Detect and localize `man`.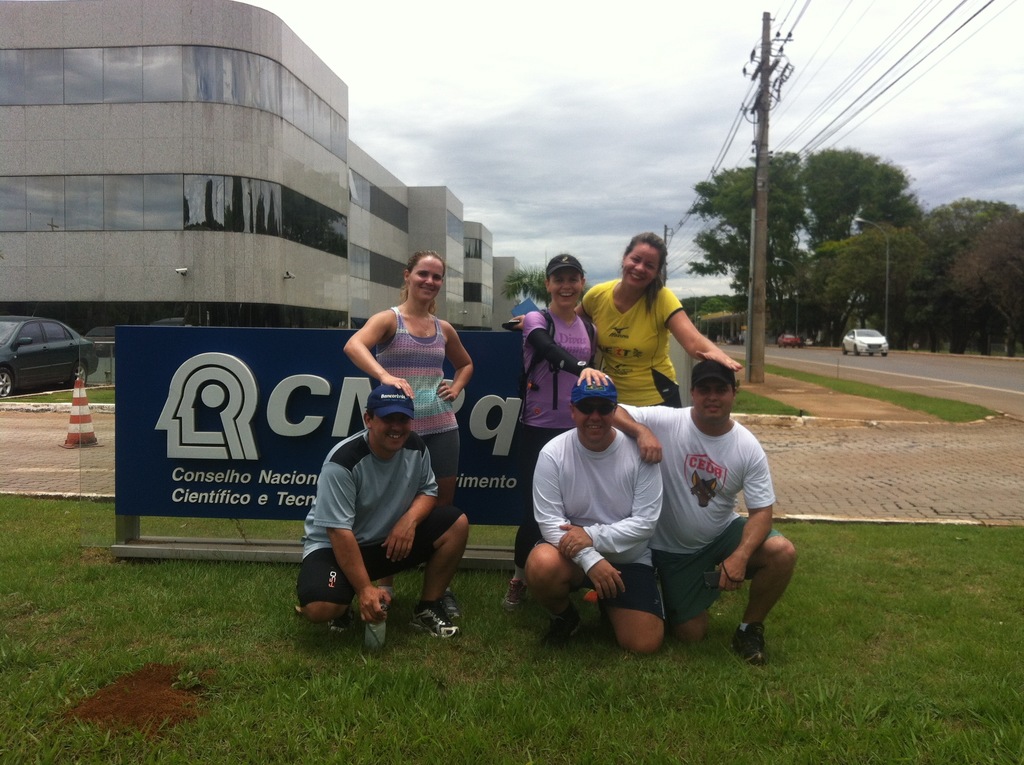
Localized at <box>611,355,798,666</box>.
